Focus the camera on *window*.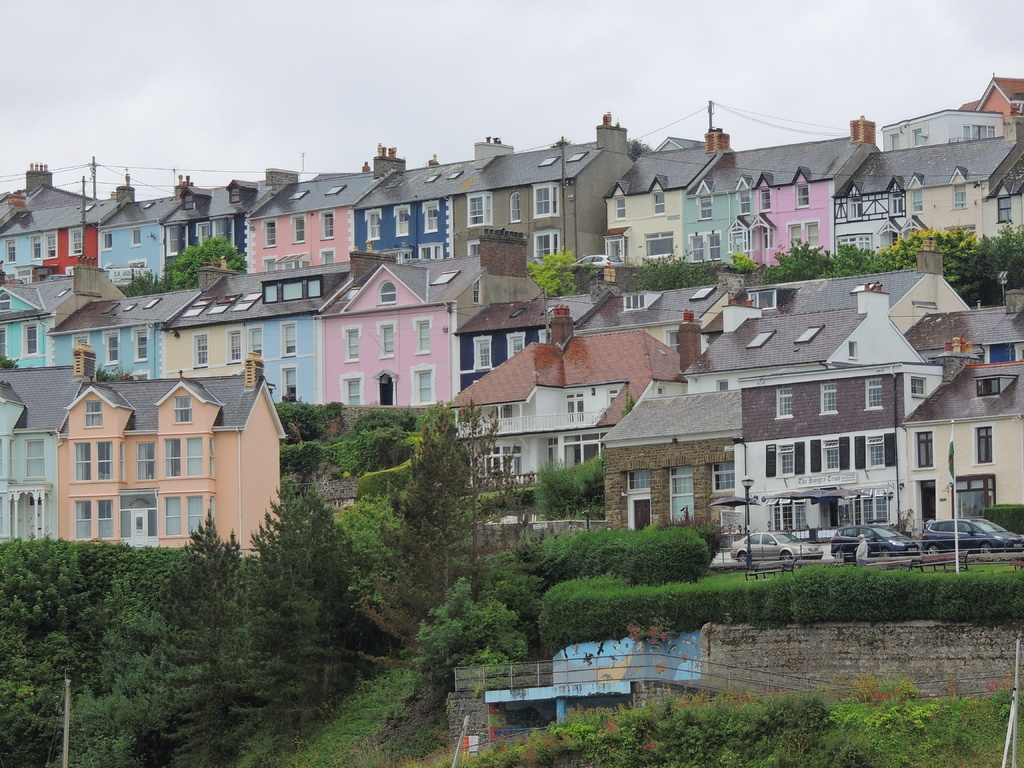
Focus region: (693,234,705,260).
